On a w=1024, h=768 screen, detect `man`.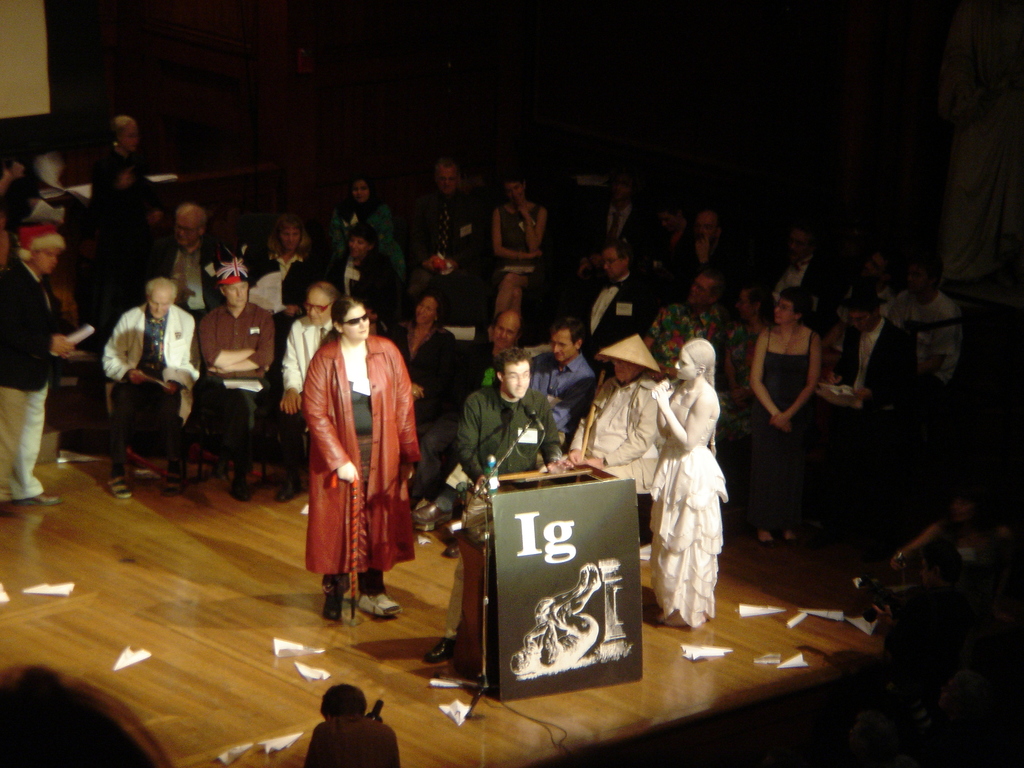
<bbox>648, 280, 739, 486</bbox>.
